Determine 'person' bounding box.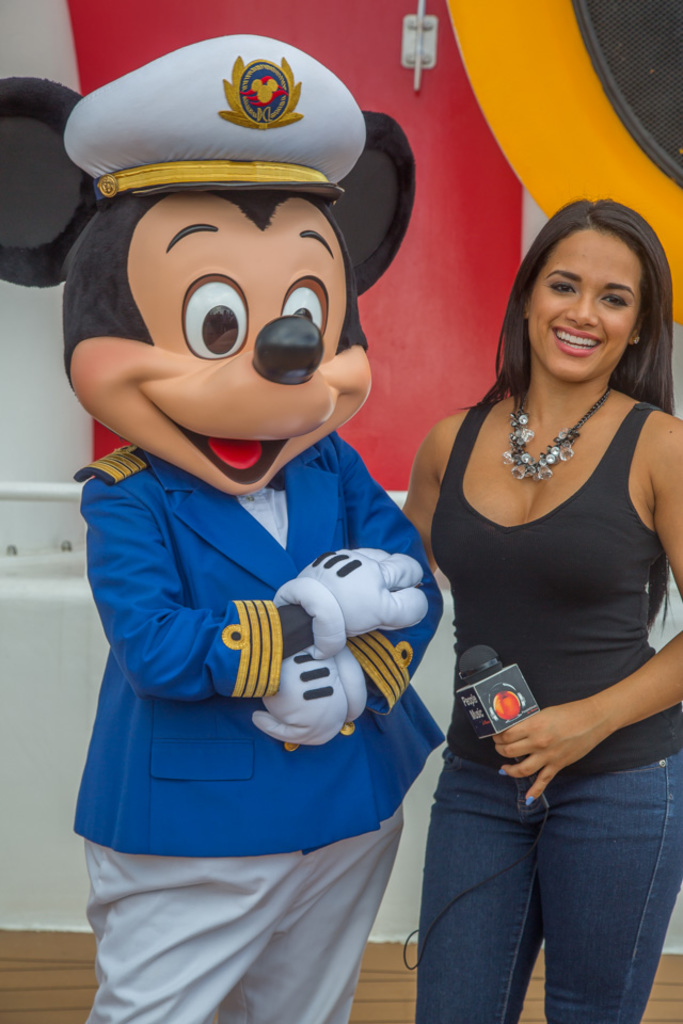
Determined: pyautogui.locateOnScreen(33, 35, 468, 1023).
